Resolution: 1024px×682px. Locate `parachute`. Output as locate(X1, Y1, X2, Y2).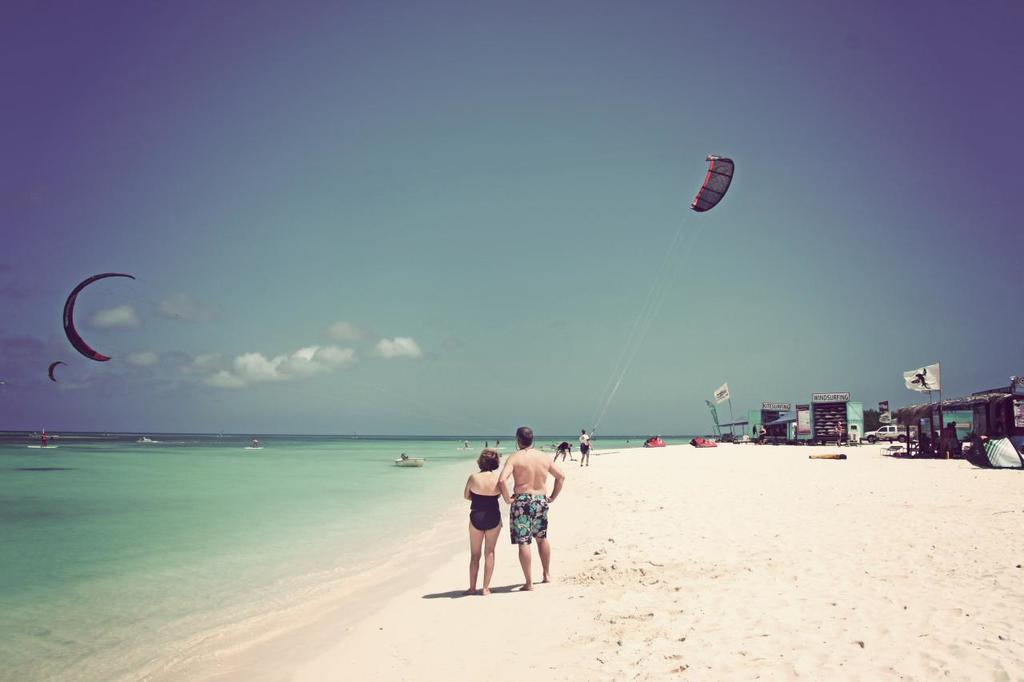
locate(676, 144, 742, 221).
